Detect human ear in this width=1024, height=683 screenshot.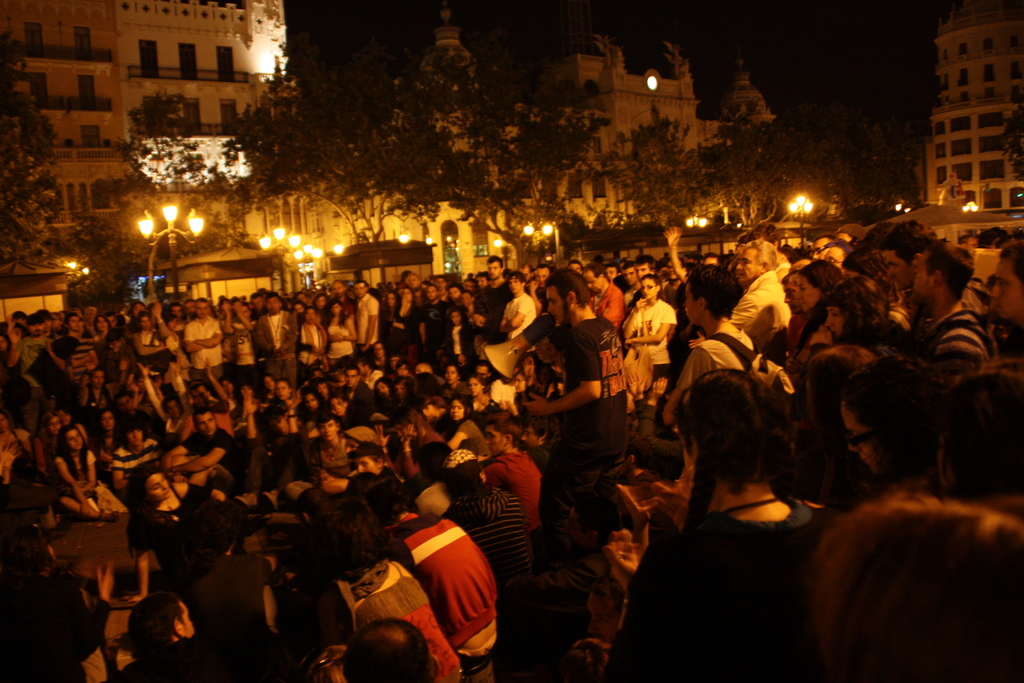
Detection: 931/268/942/285.
